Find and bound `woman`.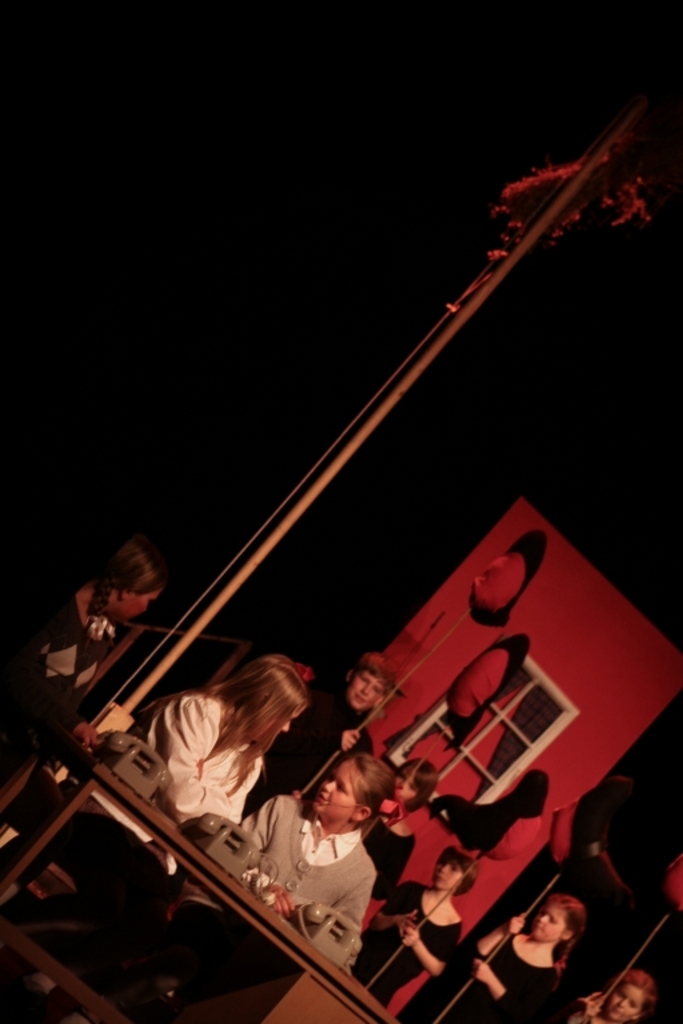
Bound: <bbox>127, 644, 325, 872</bbox>.
